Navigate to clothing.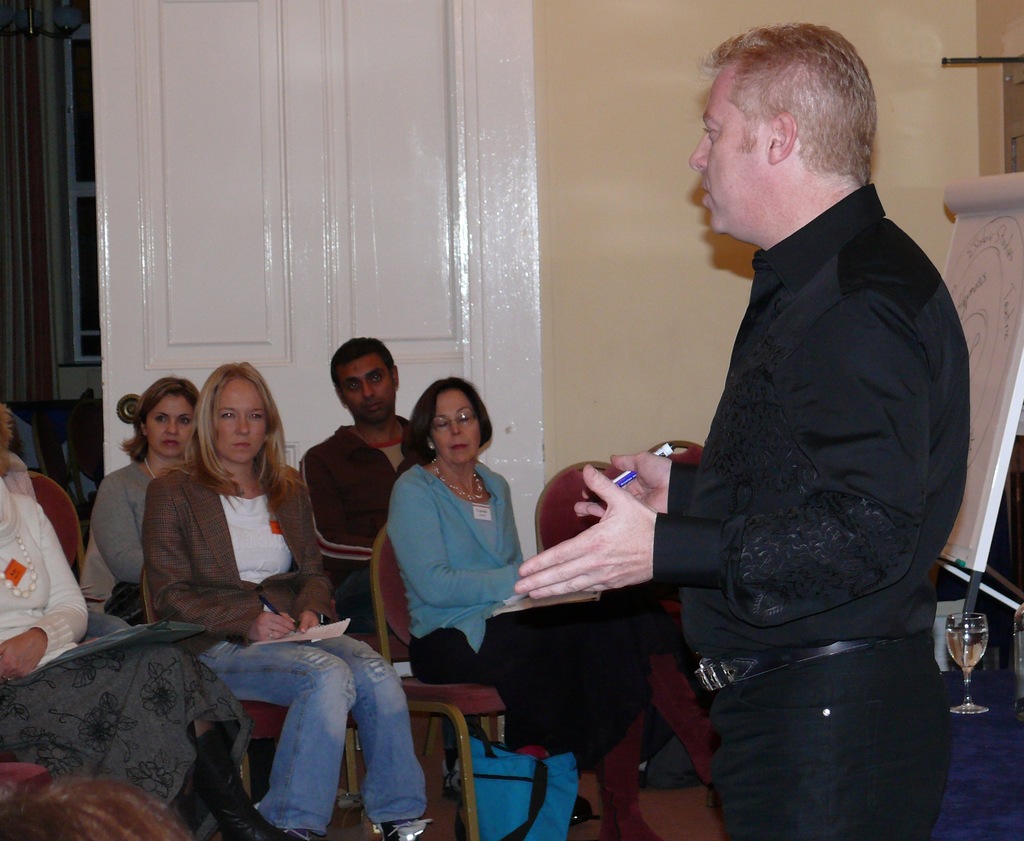
Navigation target: (left=153, top=464, right=482, bottom=840).
